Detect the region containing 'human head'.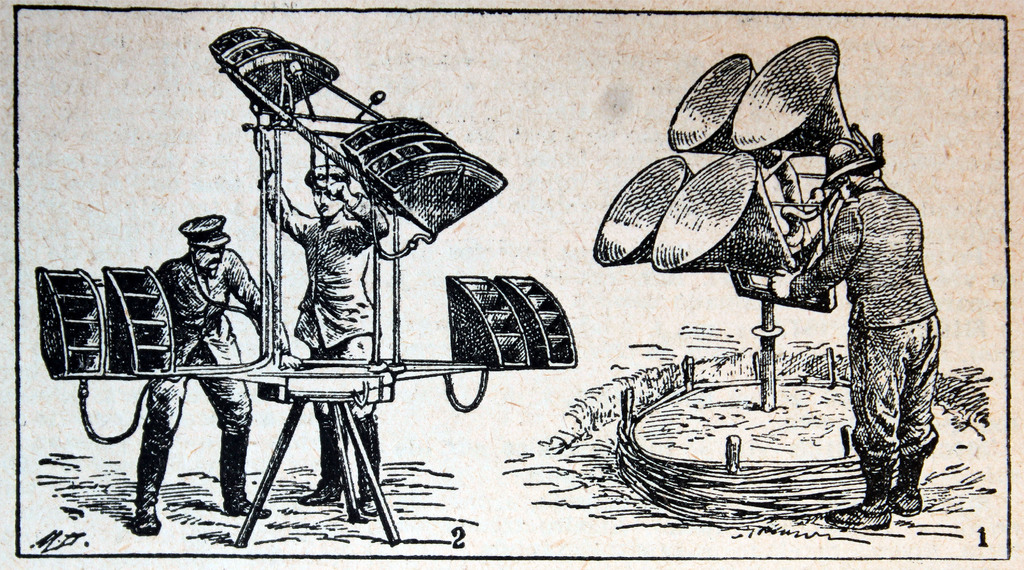
l=821, t=144, r=866, b=187.
